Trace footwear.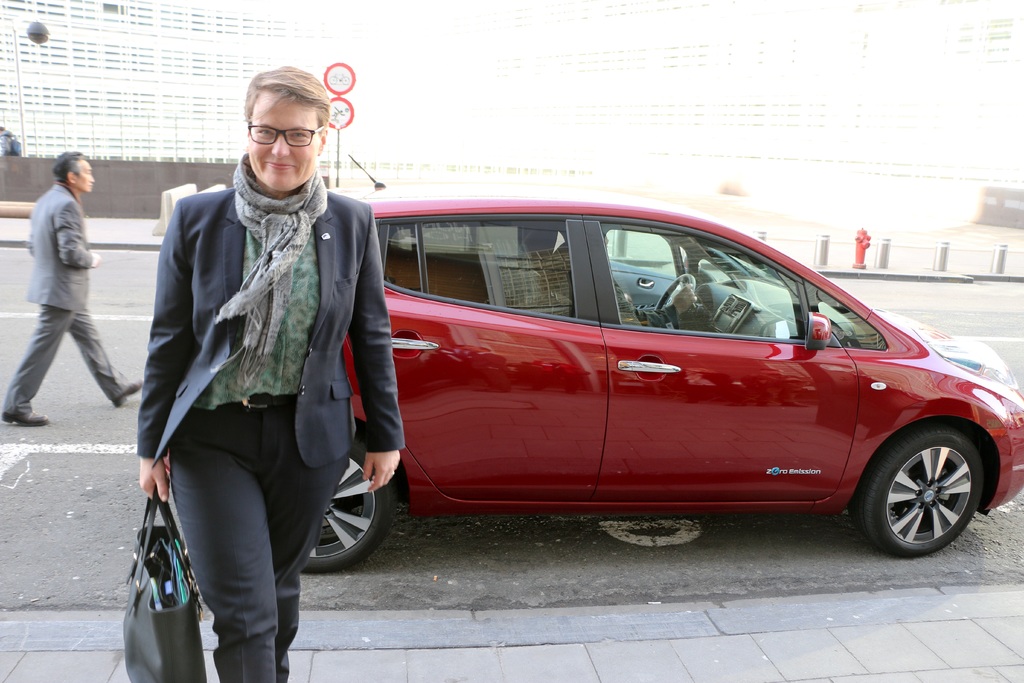
Traced to (x1=111, y1=378, x2=142, y2=409).
